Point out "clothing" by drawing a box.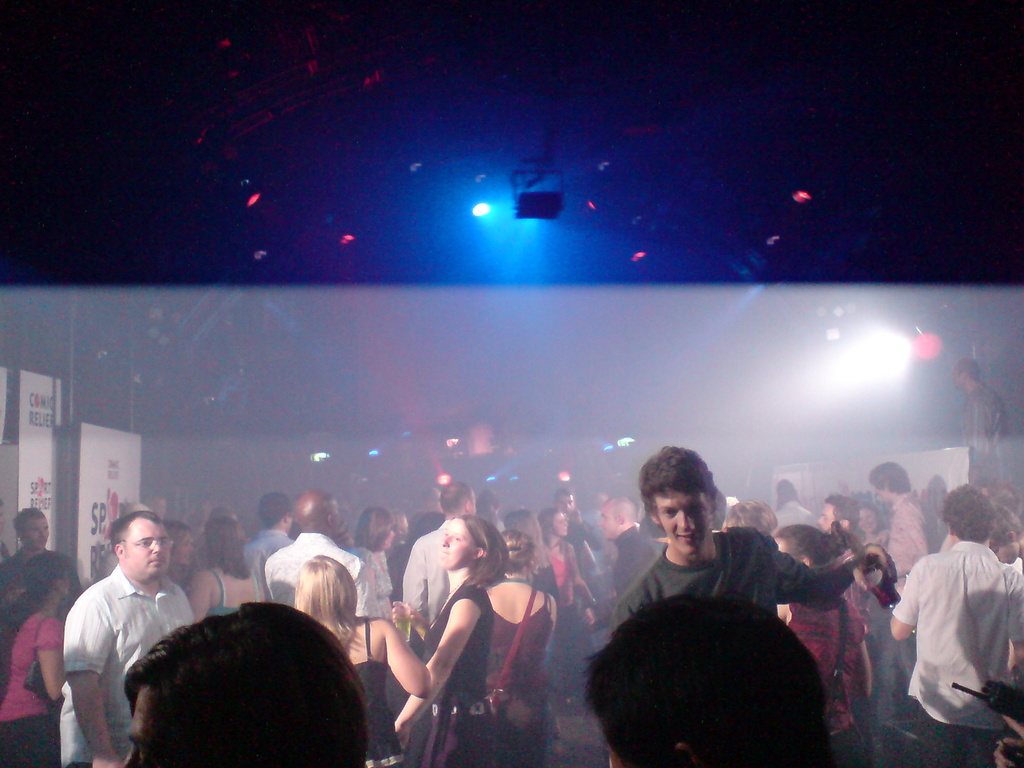
pyautogui.locateOnScreen(615, 516, 851, 627).
